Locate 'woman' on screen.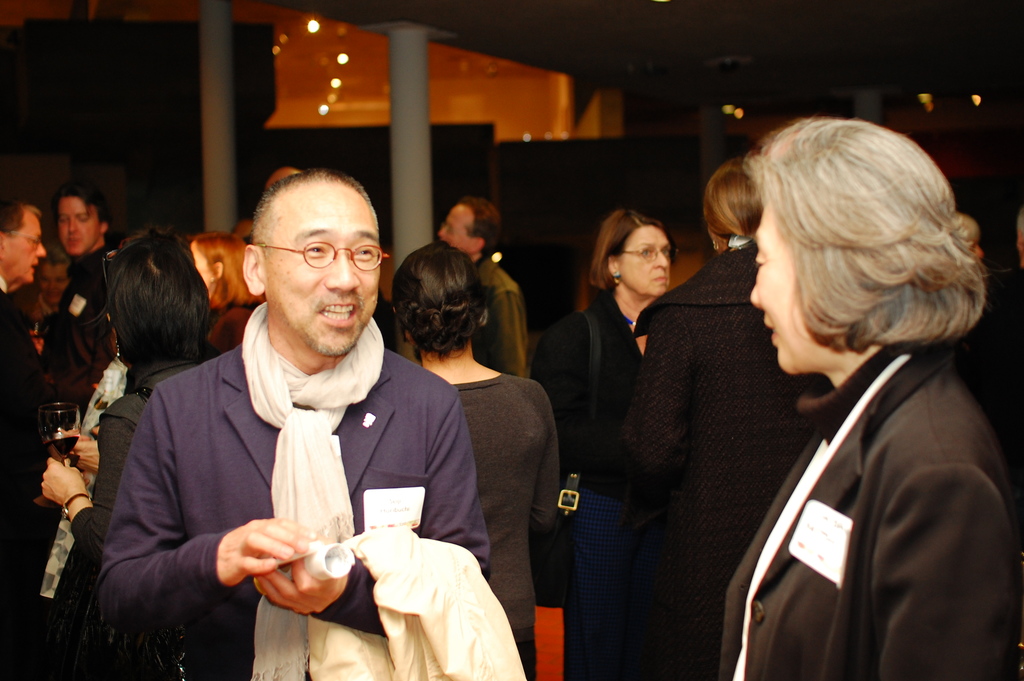
On screen at [x1=706, y1=113, x2=1023, y2=680].
